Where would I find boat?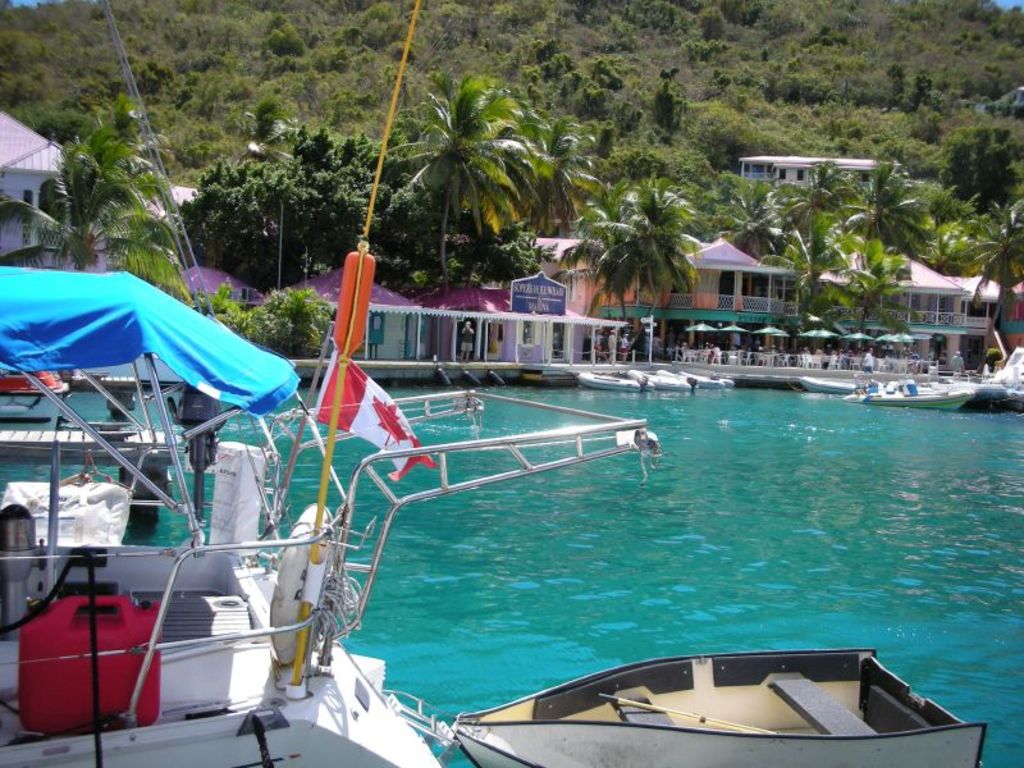
At locate(0, 257, 655, 767).
